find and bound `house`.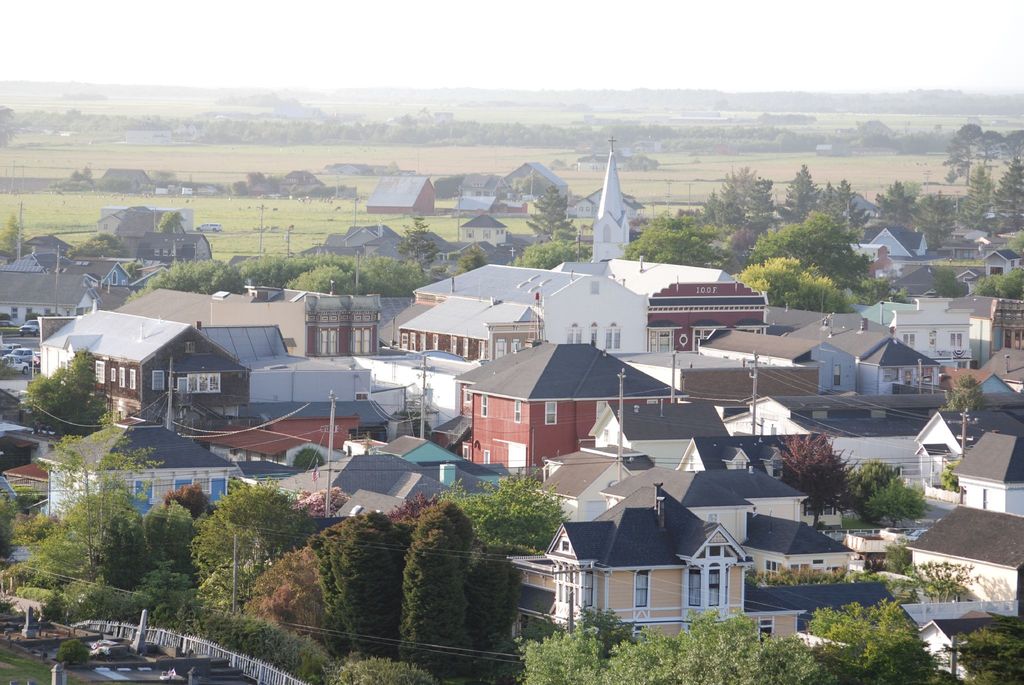
Bound: {"left": 504, "top": 163, "right": 565, "bottom": 198}.
